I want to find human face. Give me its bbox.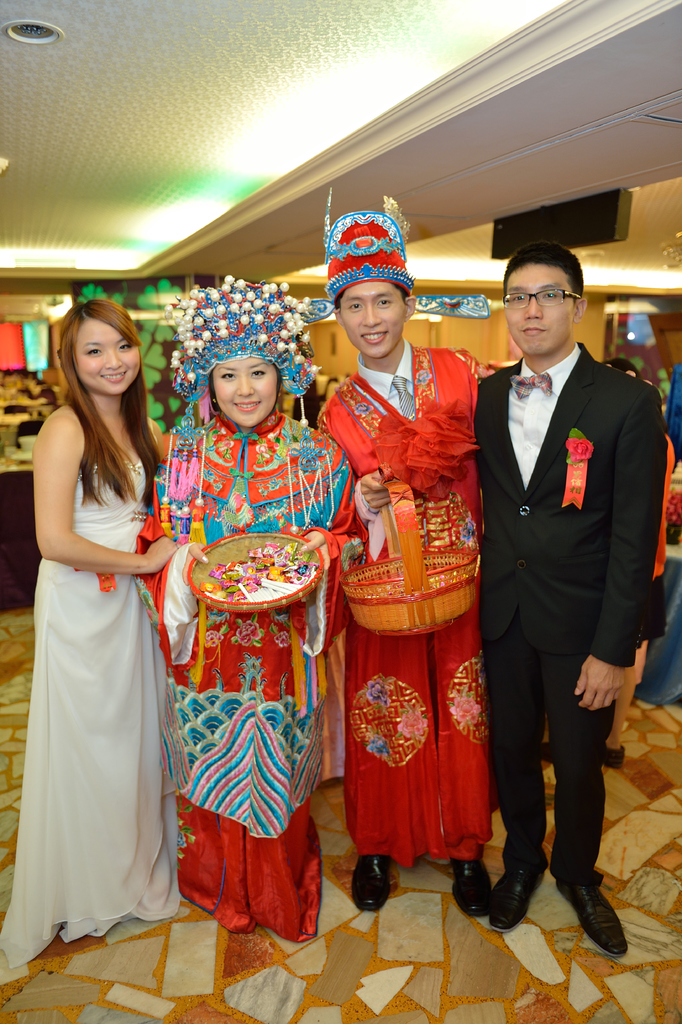
[79, 309, 142, 396].
